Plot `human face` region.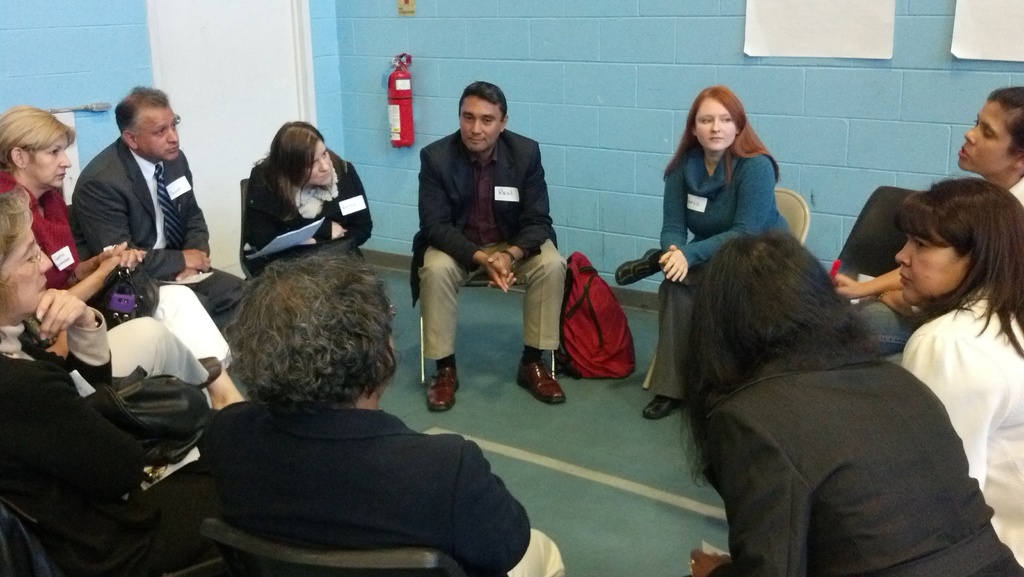
Plotted at Rect(896, 223, 967, 306).
